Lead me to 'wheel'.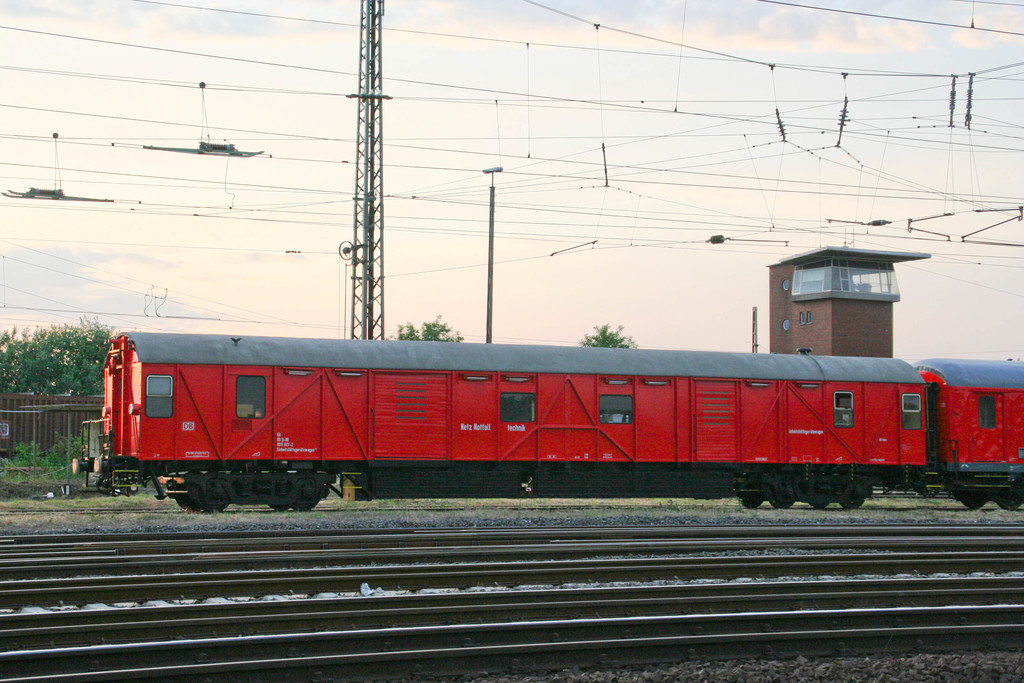
Lead to [745, 497, 761, 509].
